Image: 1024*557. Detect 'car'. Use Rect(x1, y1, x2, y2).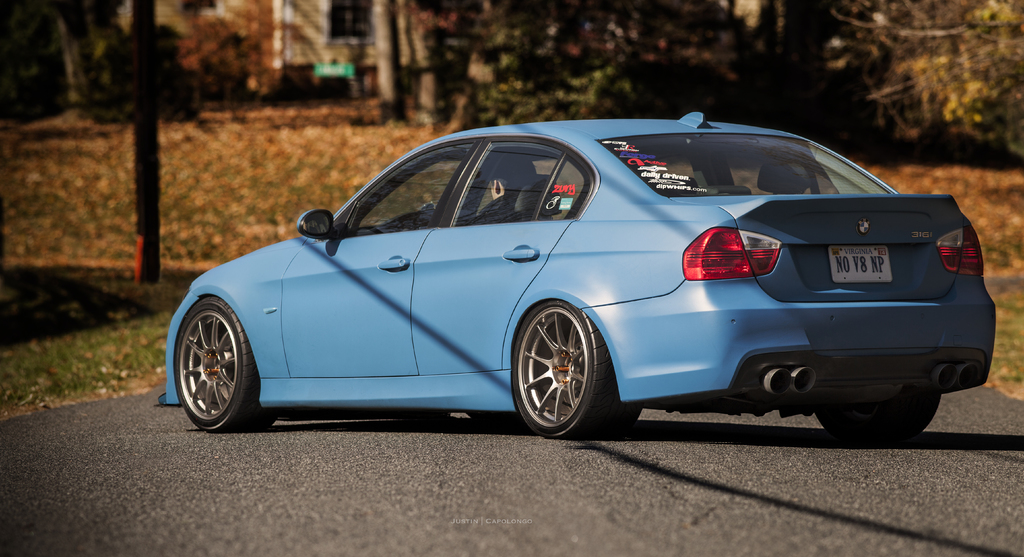
Rect(150, 106, 998, 435).
